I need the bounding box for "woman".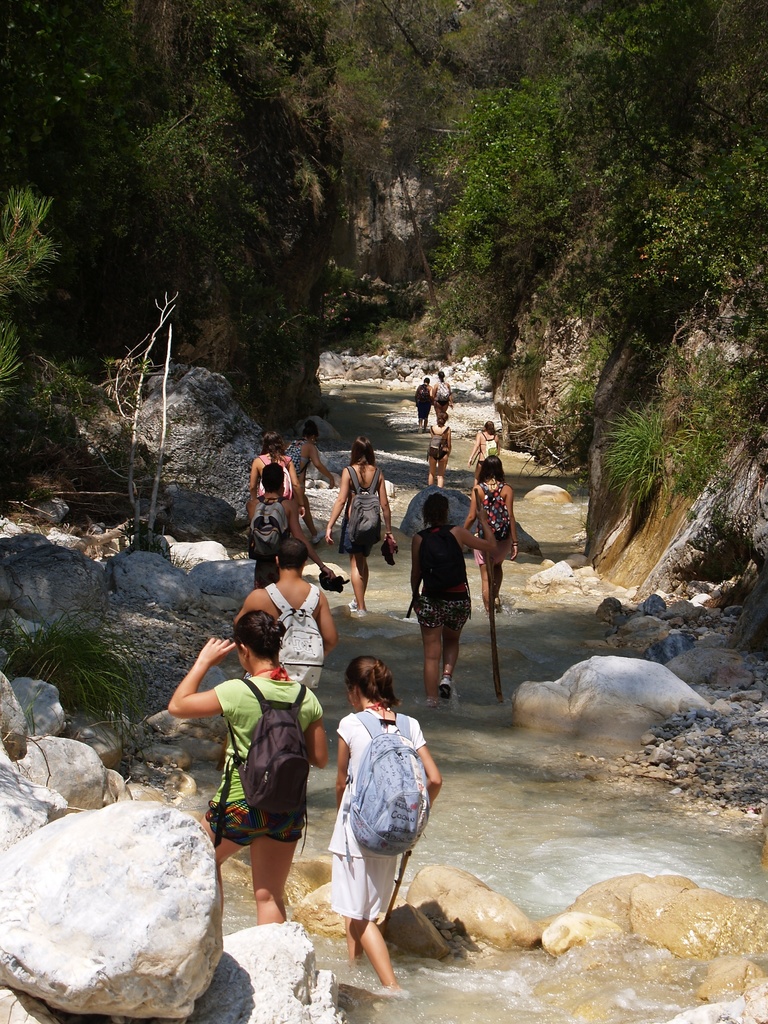
Here it is: {"left": 426, "top": 412, "right": 450, "bottom": 484}.
